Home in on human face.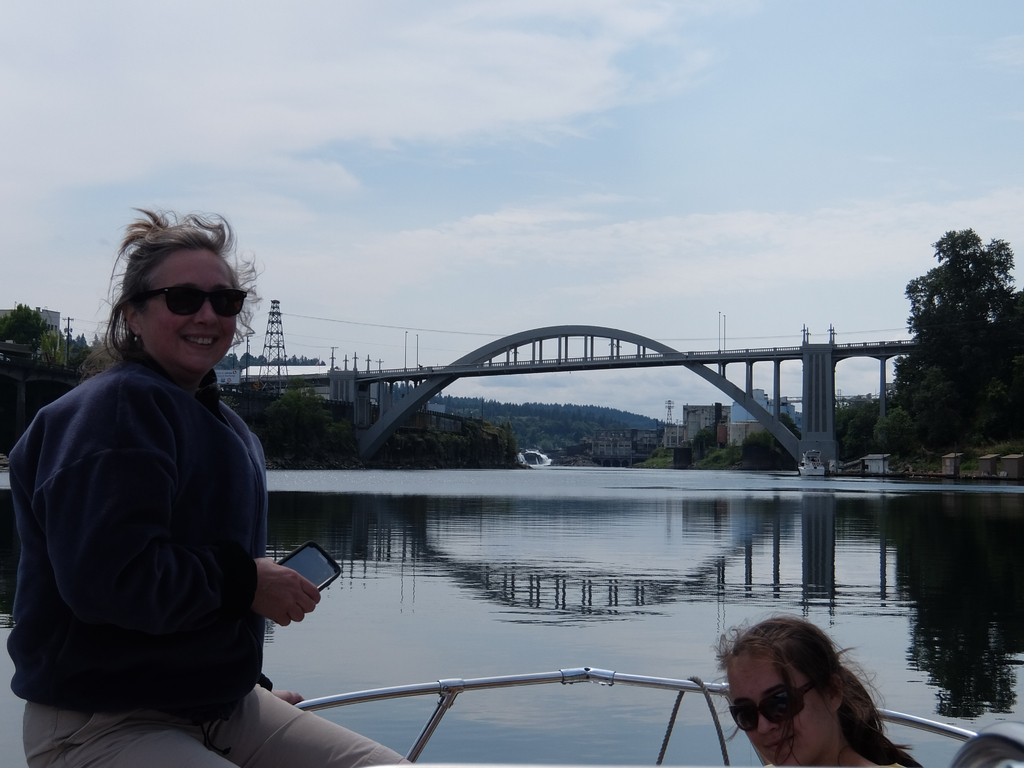
Homed in at 141,252,244,363.
